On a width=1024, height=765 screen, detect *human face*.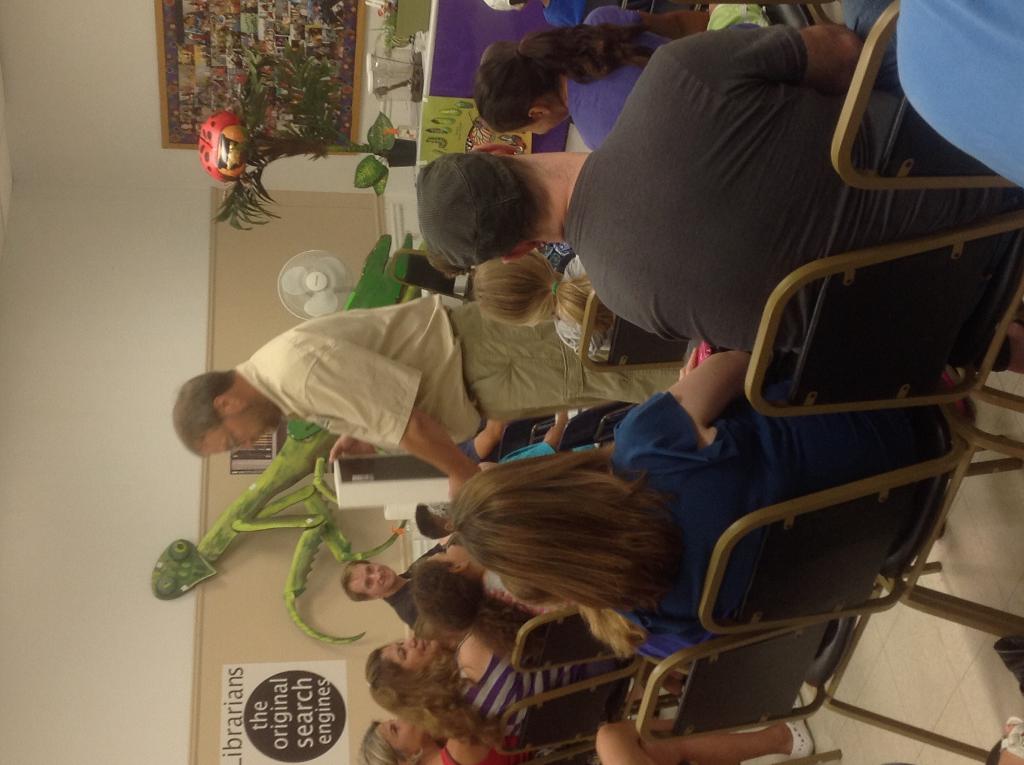
(left=376, top=629, right=442, bottom=677).
